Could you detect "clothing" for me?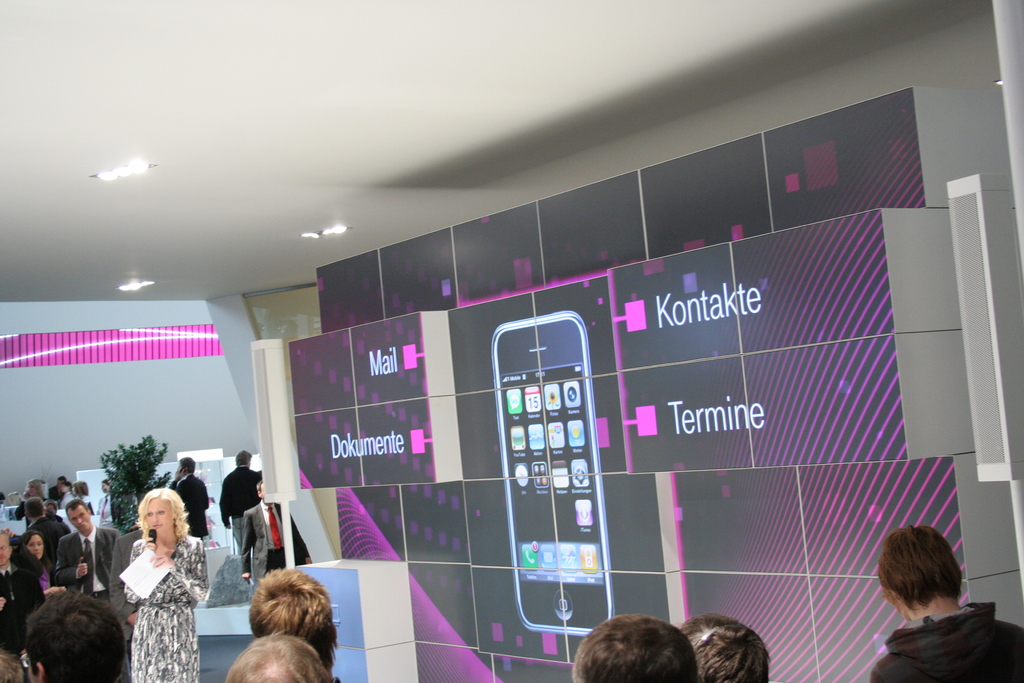
Detection result: <region>80, 494, 92, 510</region>.
